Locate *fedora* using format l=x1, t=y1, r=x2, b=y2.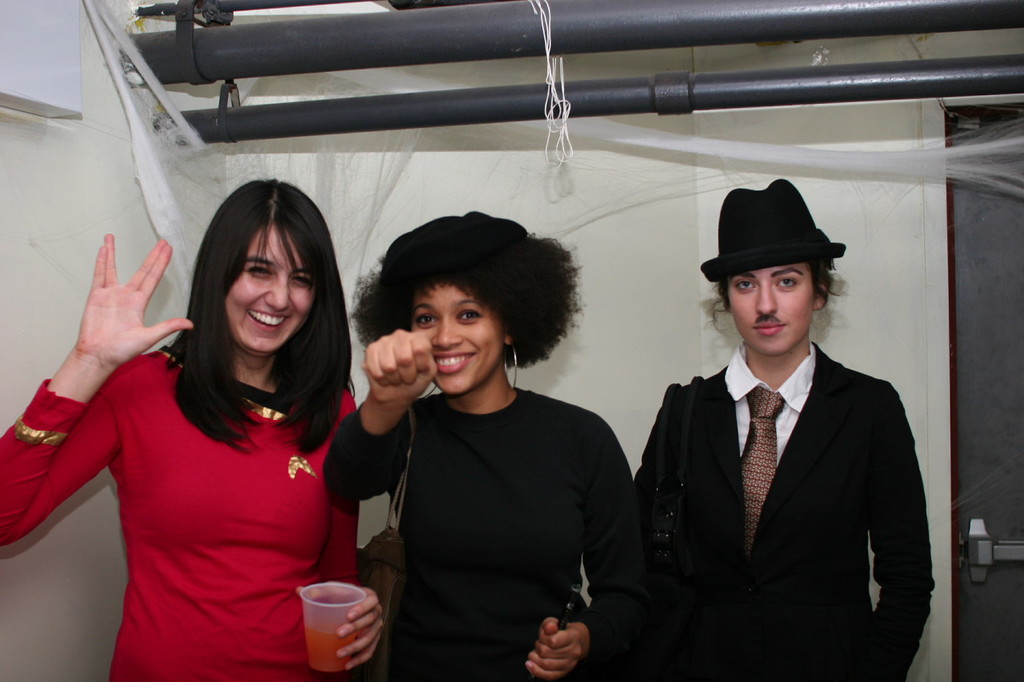
l=700, t=174, r=846, b=281.
